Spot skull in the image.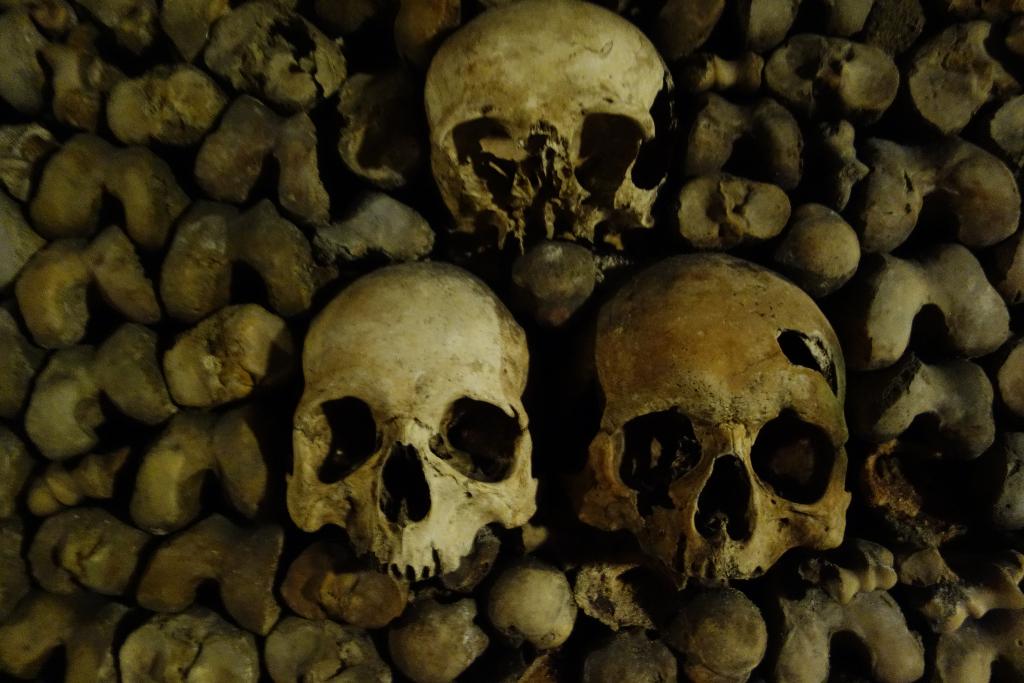
skull found at 580,251,852,588.
